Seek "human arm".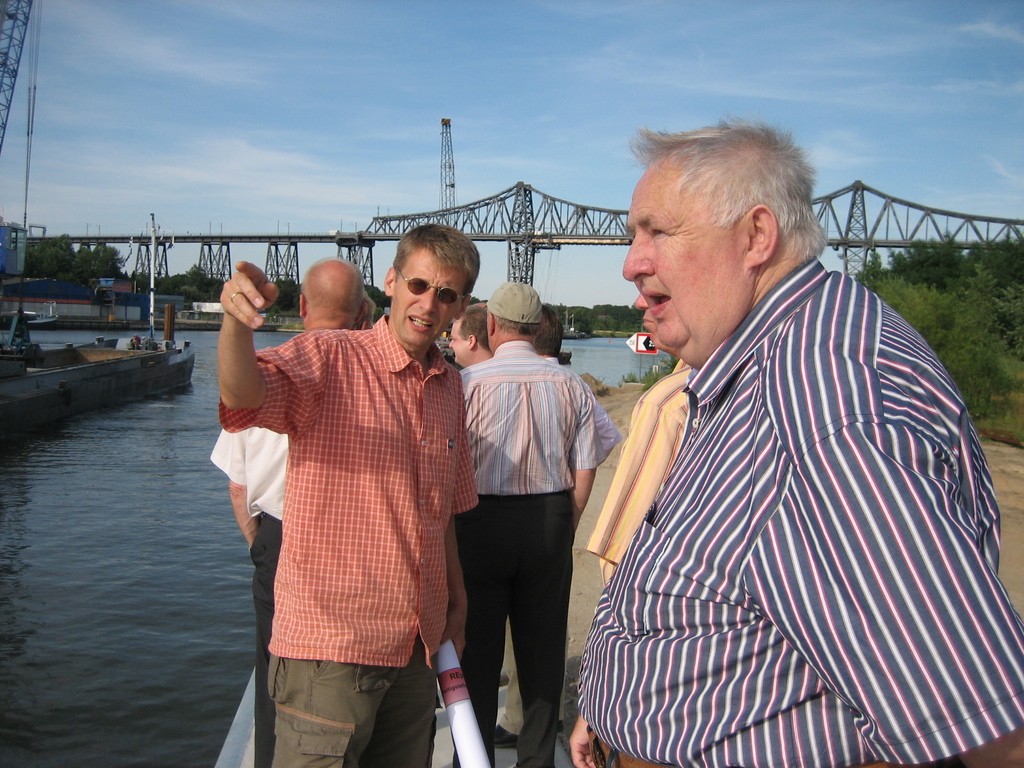
rect(218, 413, 257, 557).
